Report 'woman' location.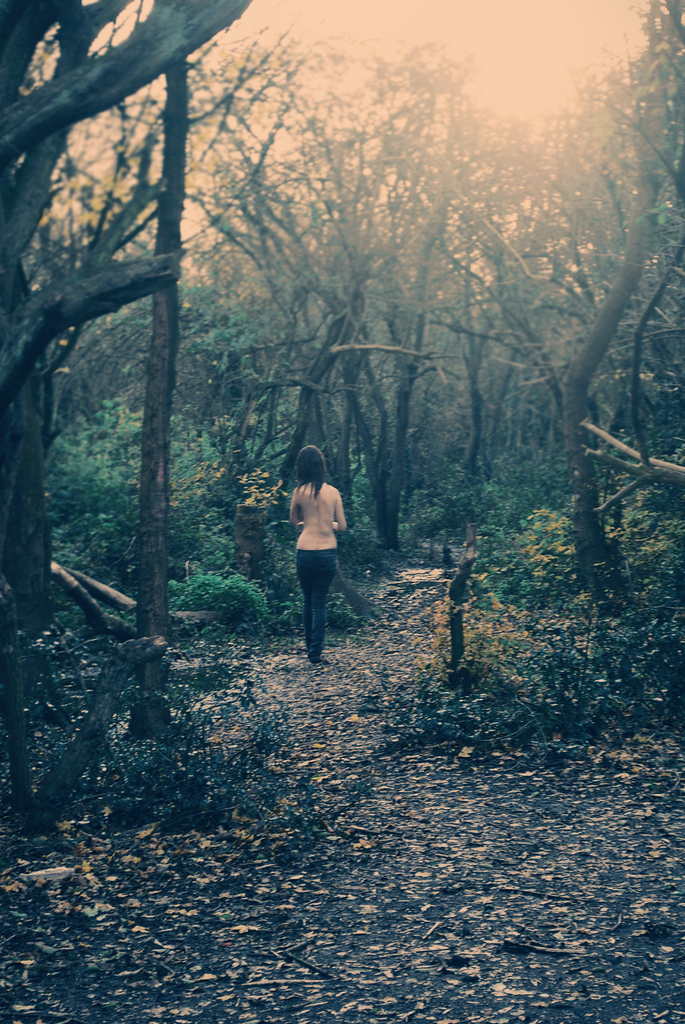
Report: crop(285, 438, 354, 653).
